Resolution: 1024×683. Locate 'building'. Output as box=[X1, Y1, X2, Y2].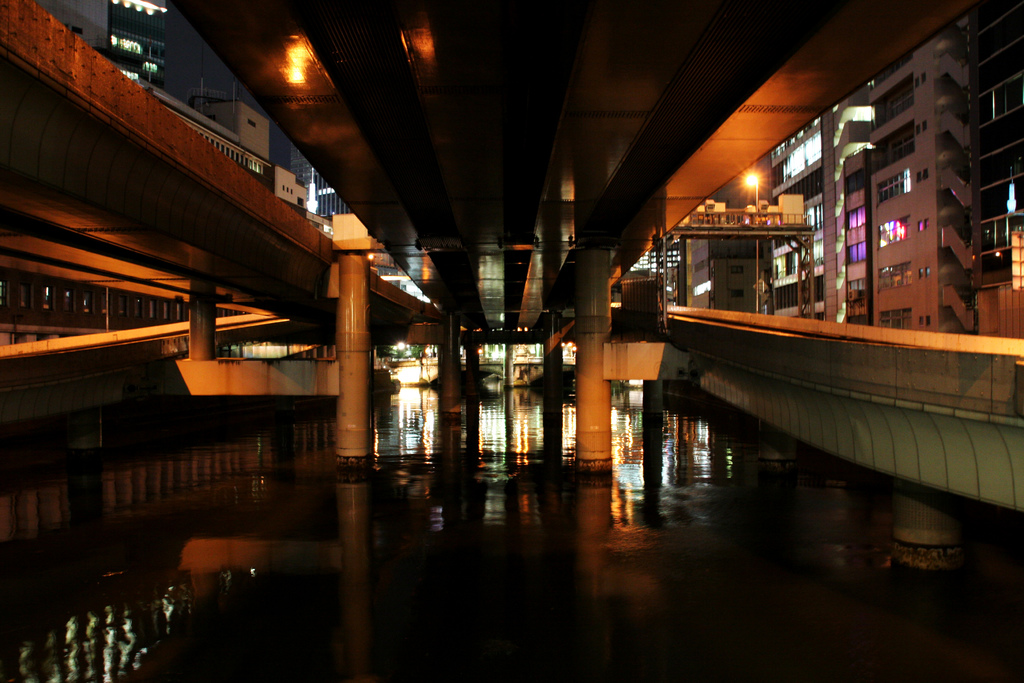
box=[870, 17, 975, 332].
